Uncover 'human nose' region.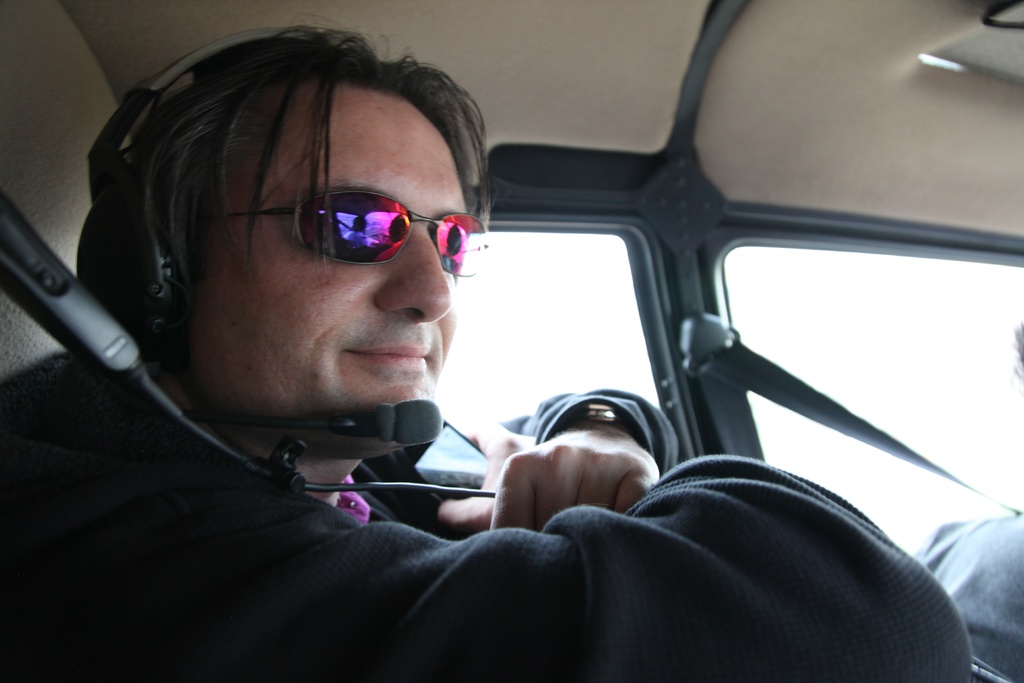
Uncovered: bbox=(375, 228, 455, 328).
